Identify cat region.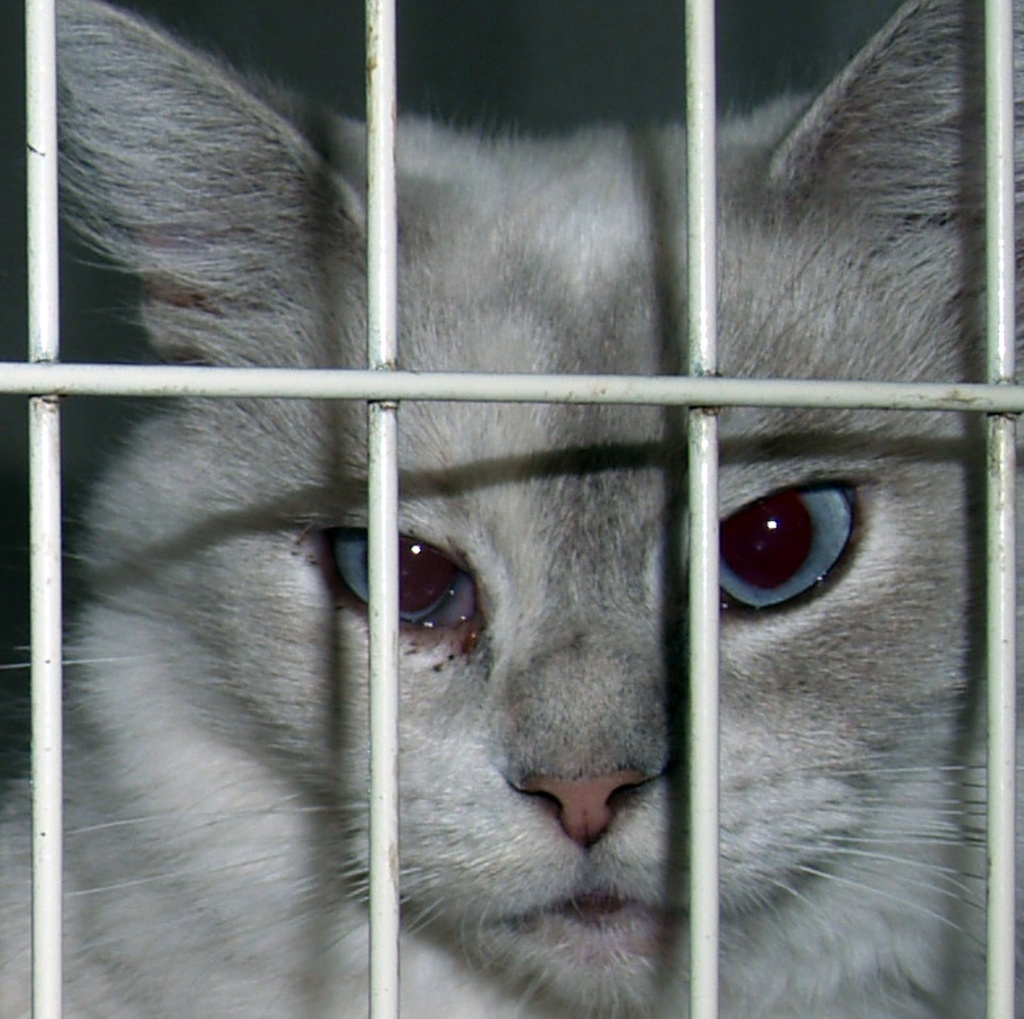
Region: rect(0, 0, 1021, 1018).
